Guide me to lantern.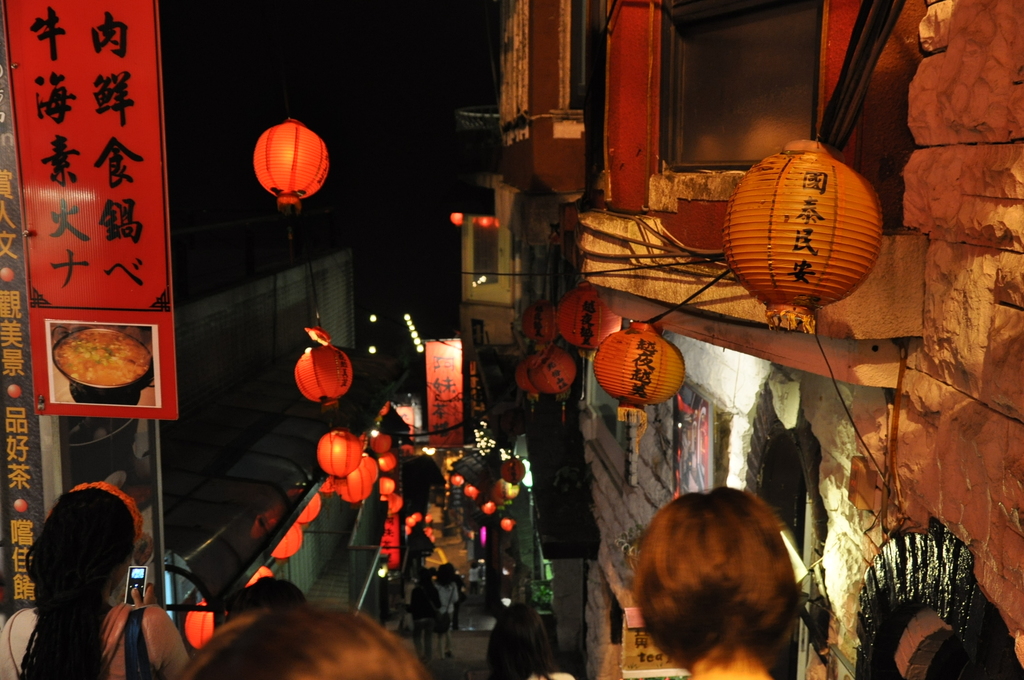
Guidance: 298,494,320,522.
